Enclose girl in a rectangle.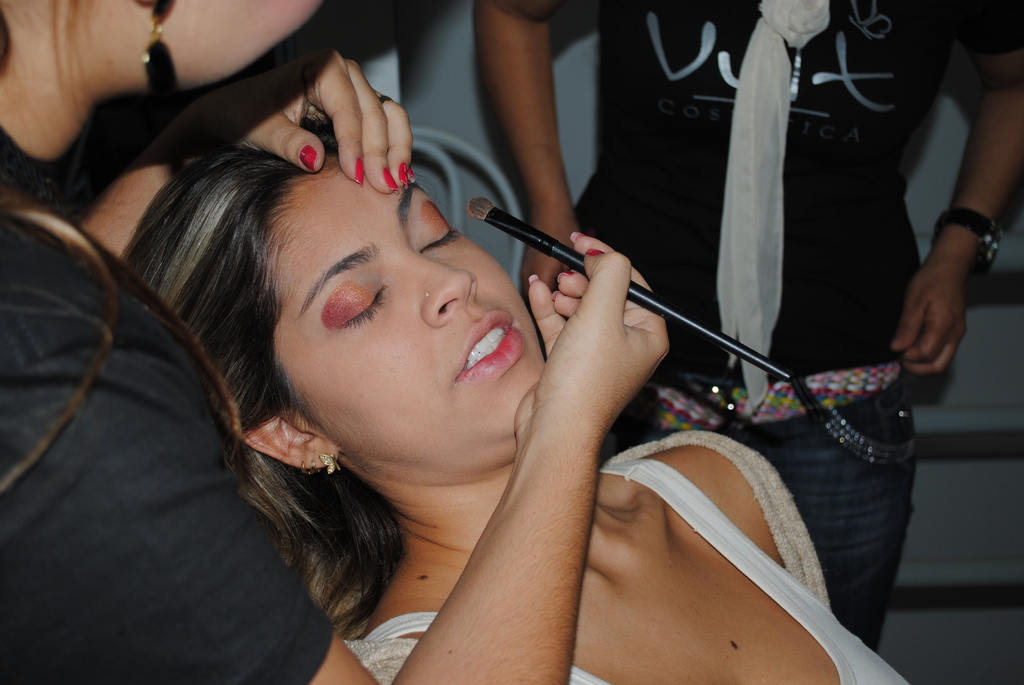
123, 139, 910, 684.
